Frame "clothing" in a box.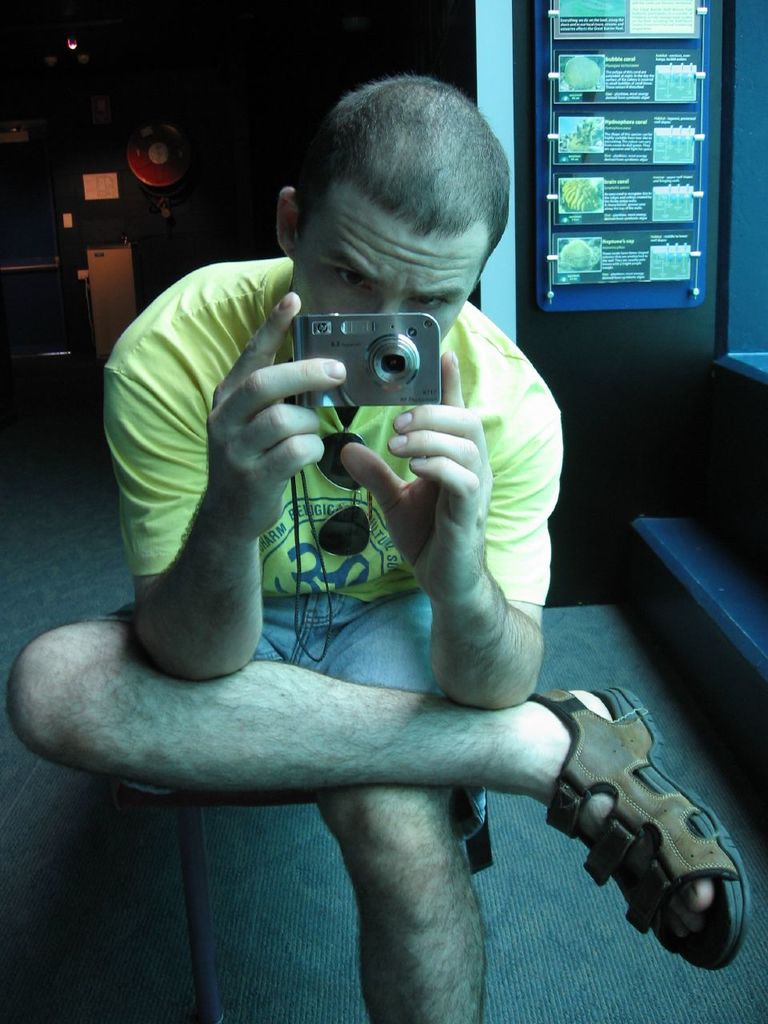
[118, 264, 487, 766].
